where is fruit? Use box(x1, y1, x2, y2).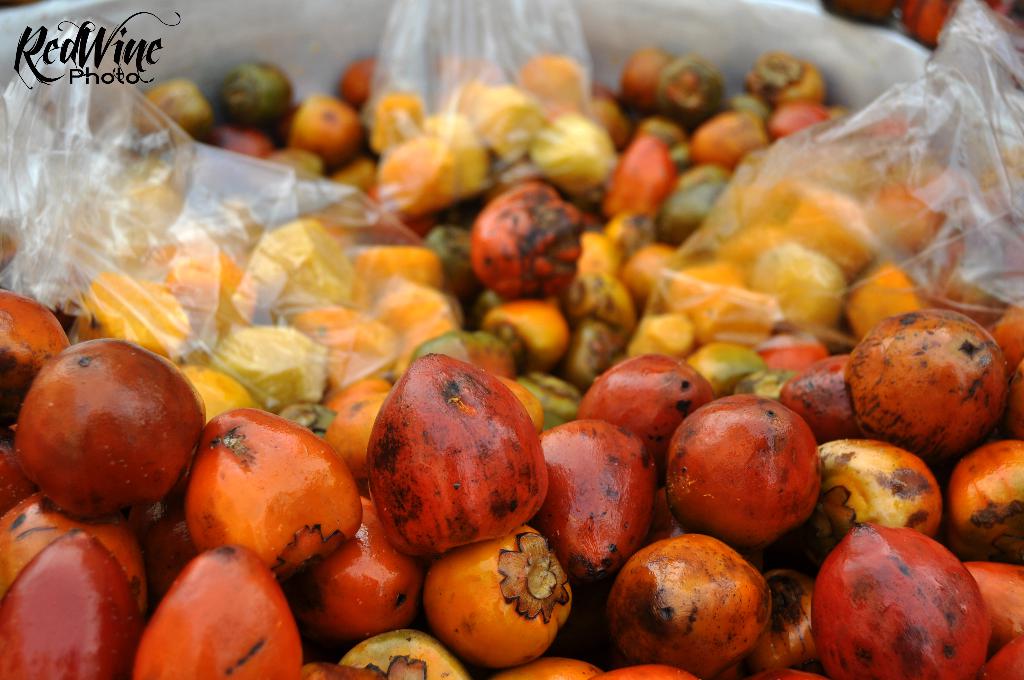
box(4, 538, 139, 679).
